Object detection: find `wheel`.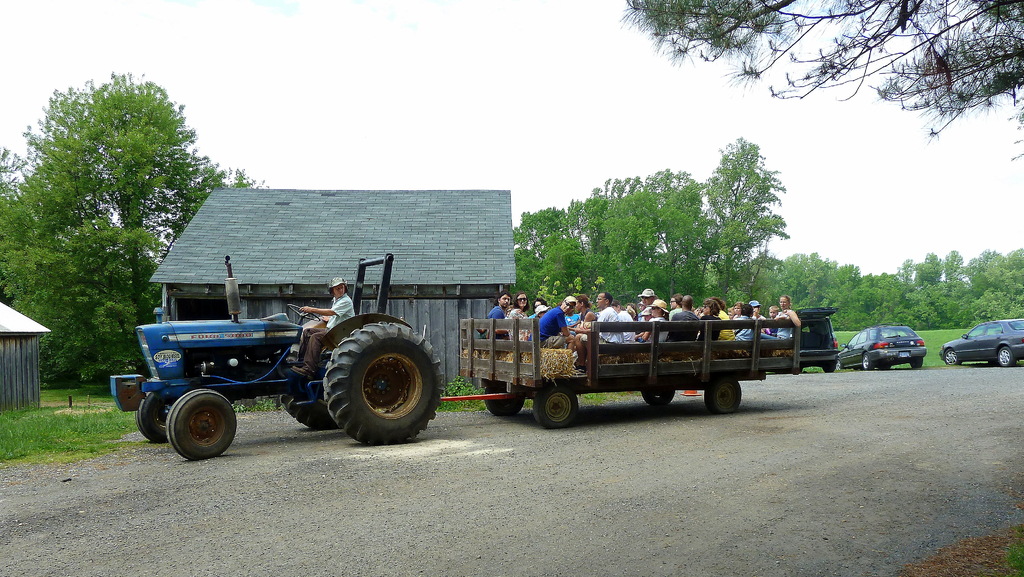
bbox=[150, 389, 235, 451].
